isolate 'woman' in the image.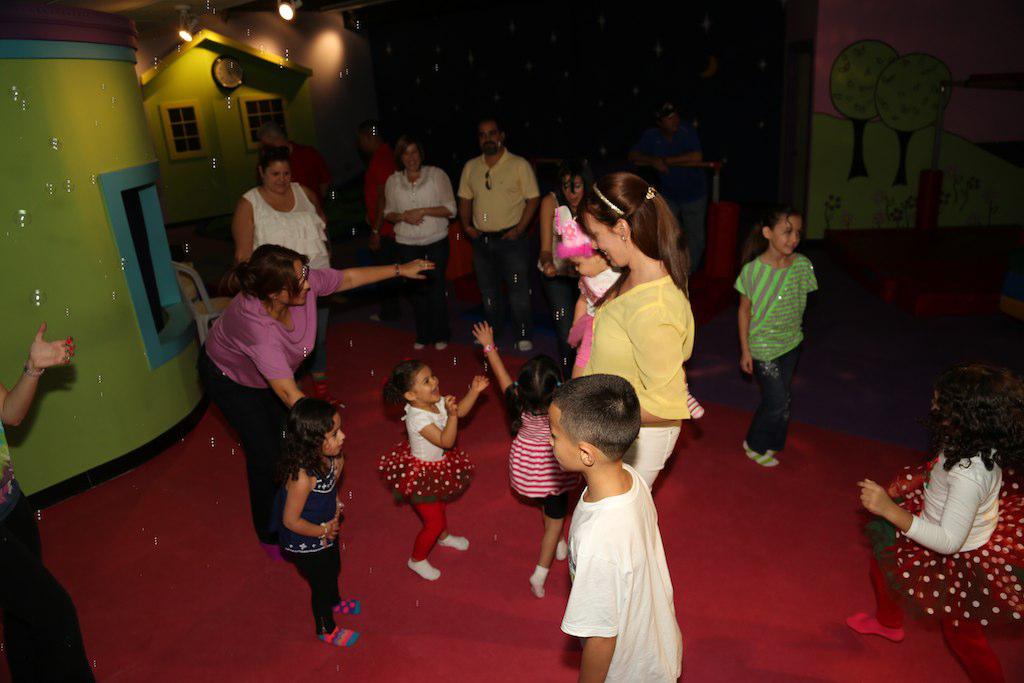
Isolated region: 578 172 694 495.
